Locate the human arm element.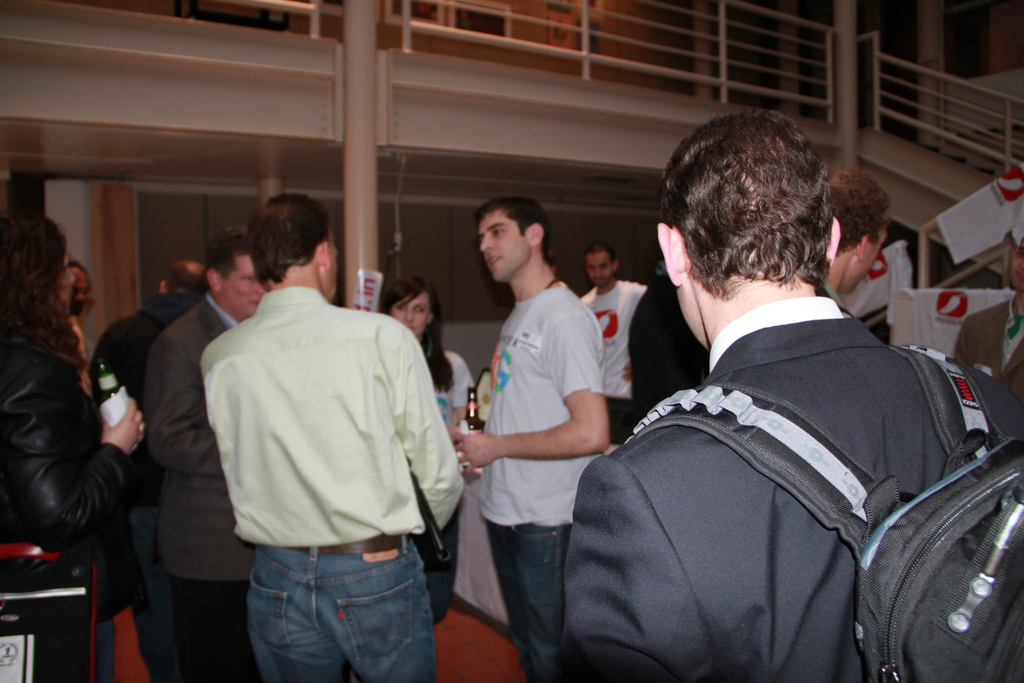
Element bbox: box=[380, 319, 469, 537].
